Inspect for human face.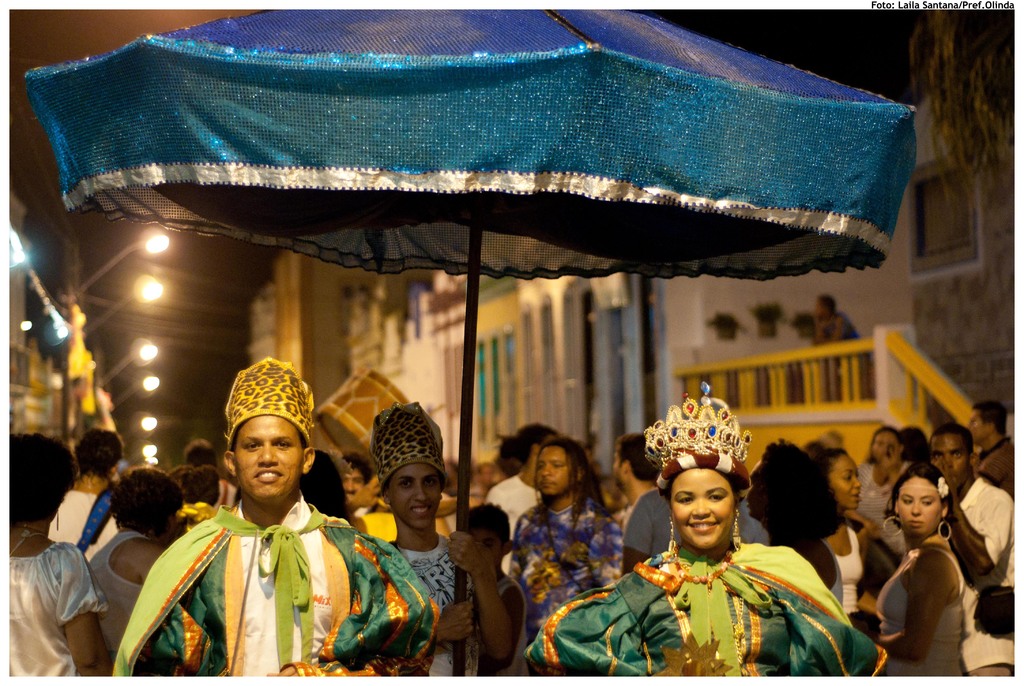
Inspection: bbox=[534, 449, 575, 498].
